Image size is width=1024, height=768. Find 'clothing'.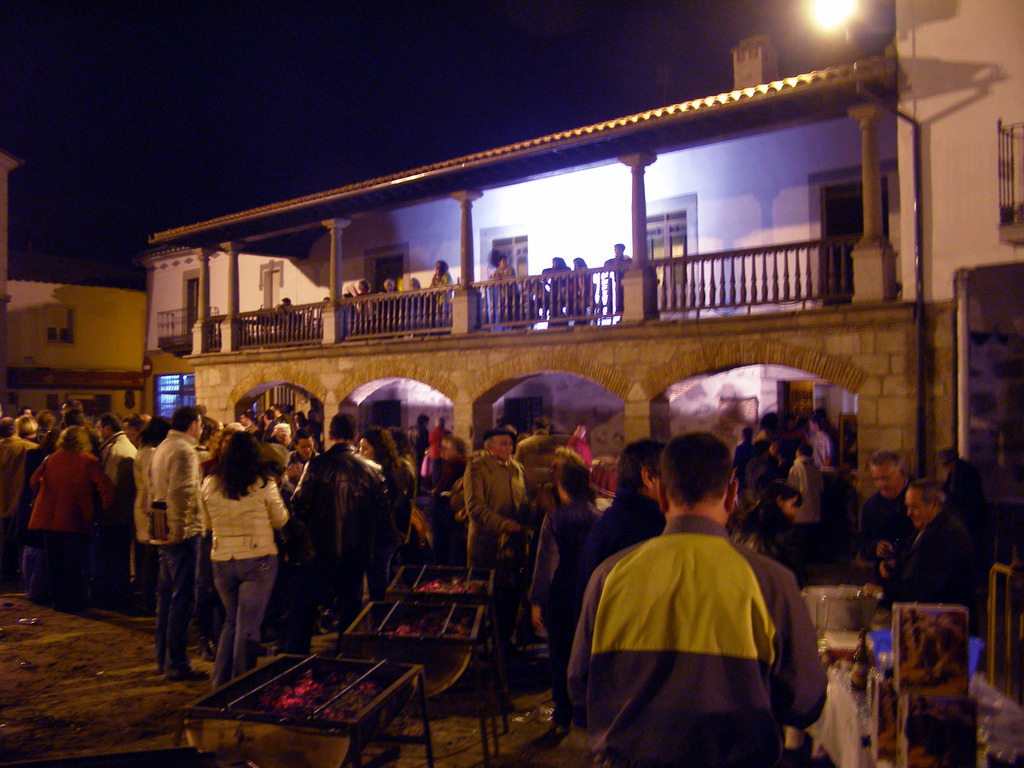
[x1=201, y1=472, x2=289, y2=691].
